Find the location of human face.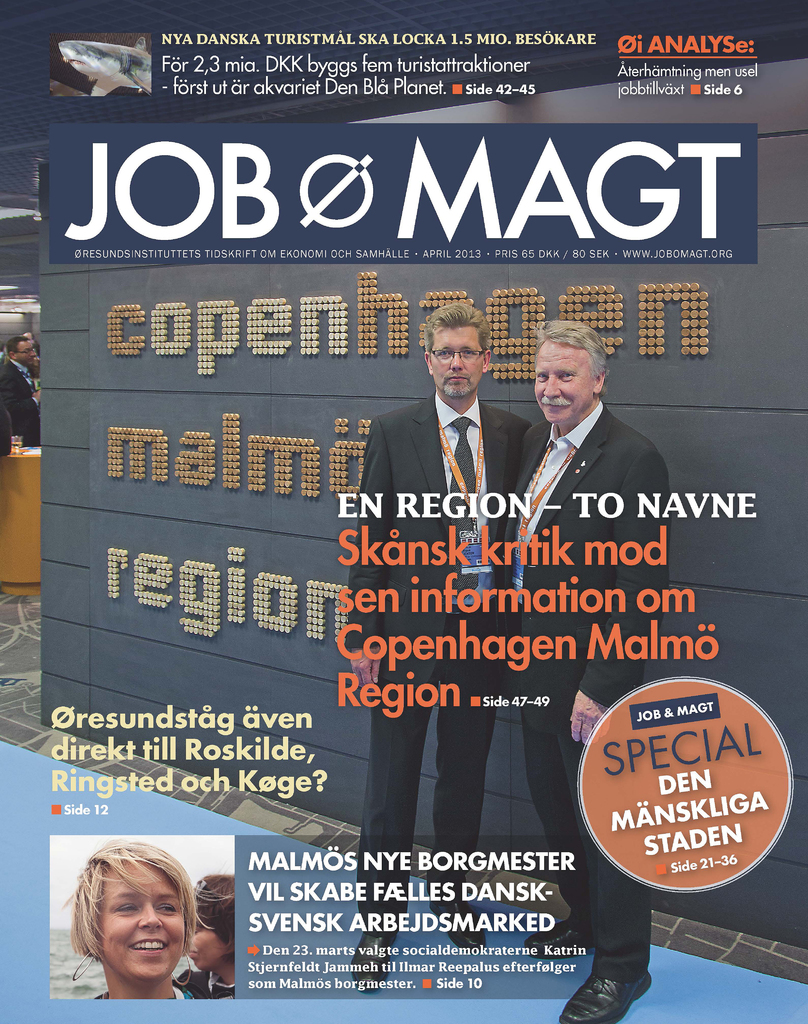
Location: locate(430, 326, 481, 398).
